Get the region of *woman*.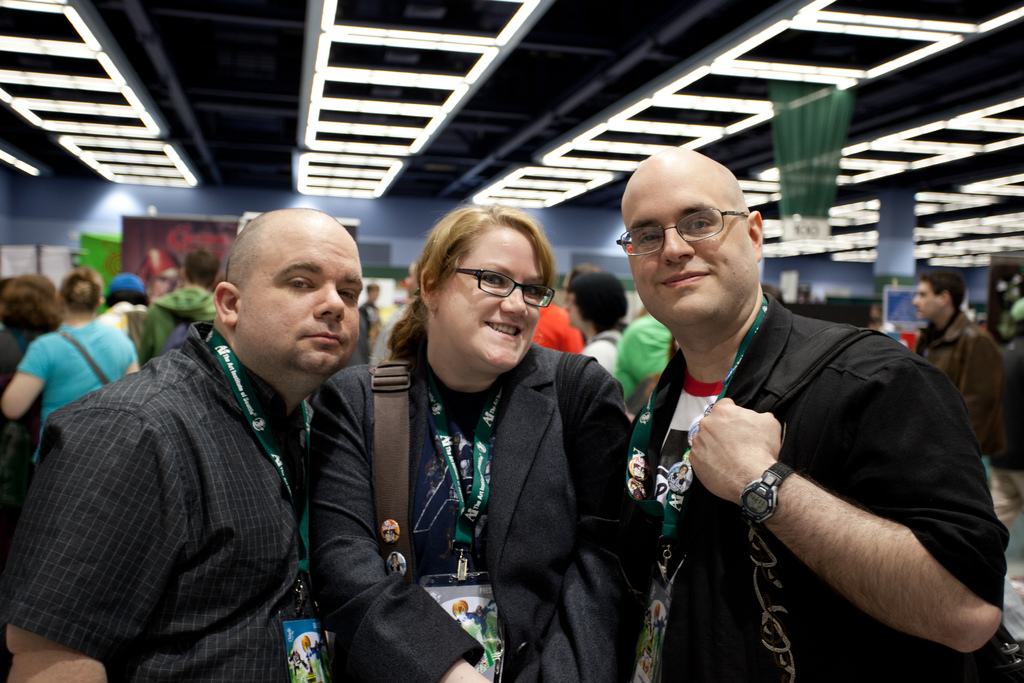
l=564, t=273, r=632, b=372.
